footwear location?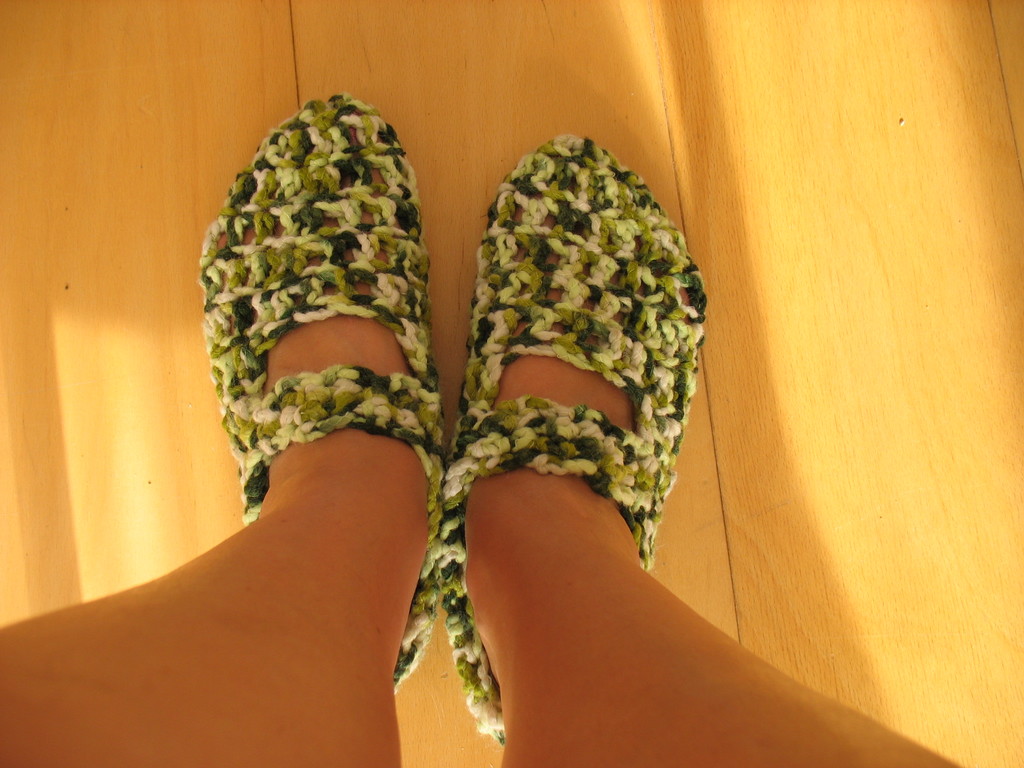
<region>187, 80, 438, 608</region>
